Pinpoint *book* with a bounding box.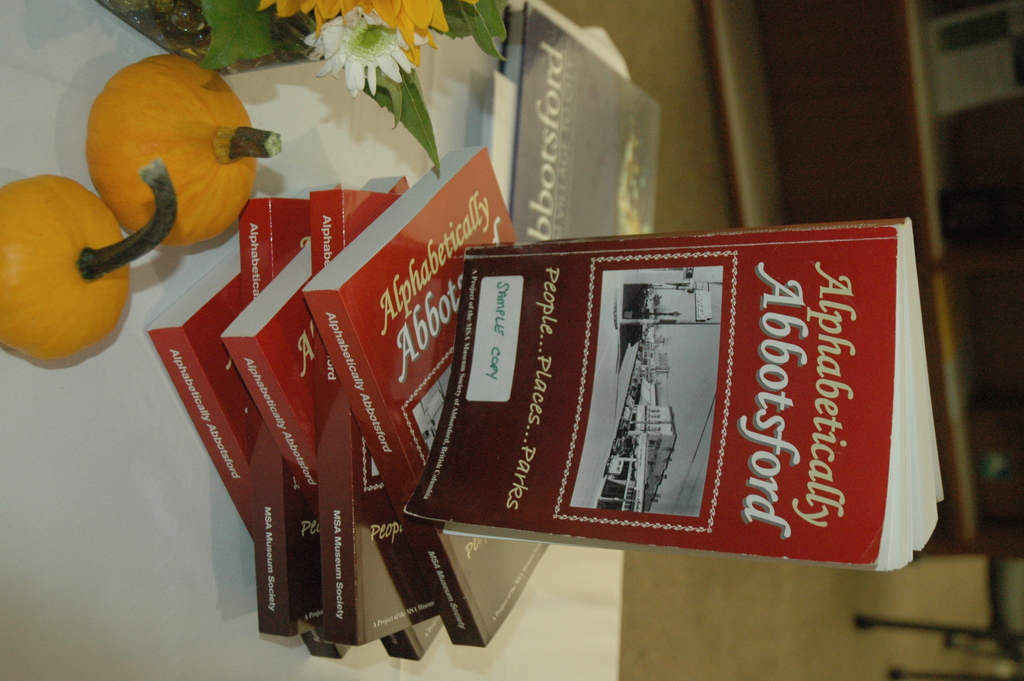
[left=484, top=1, right=666, bottom=245].
